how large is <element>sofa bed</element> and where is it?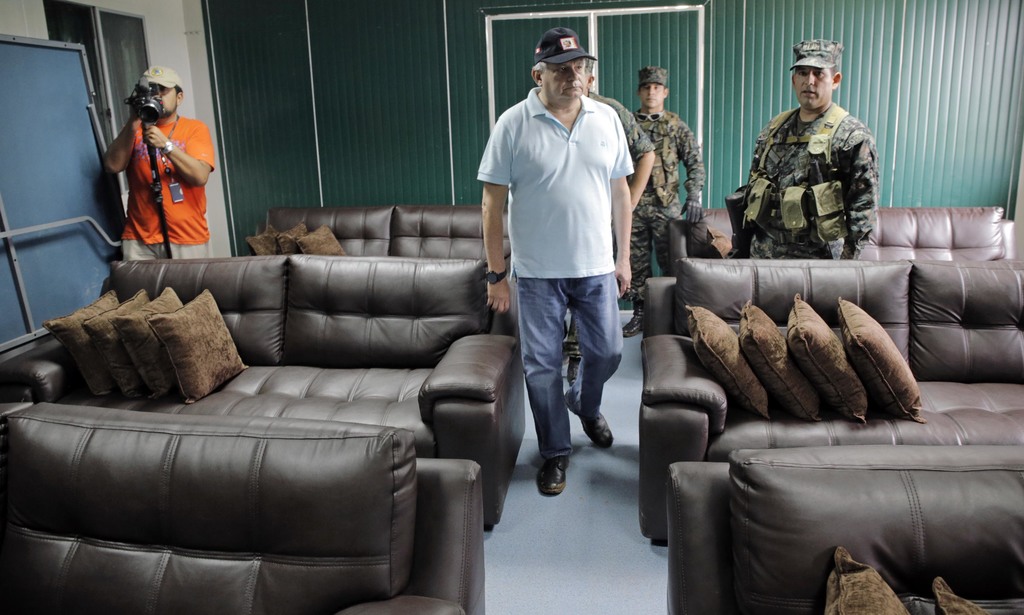
Bounding box: (0, 257, 530, 529).
